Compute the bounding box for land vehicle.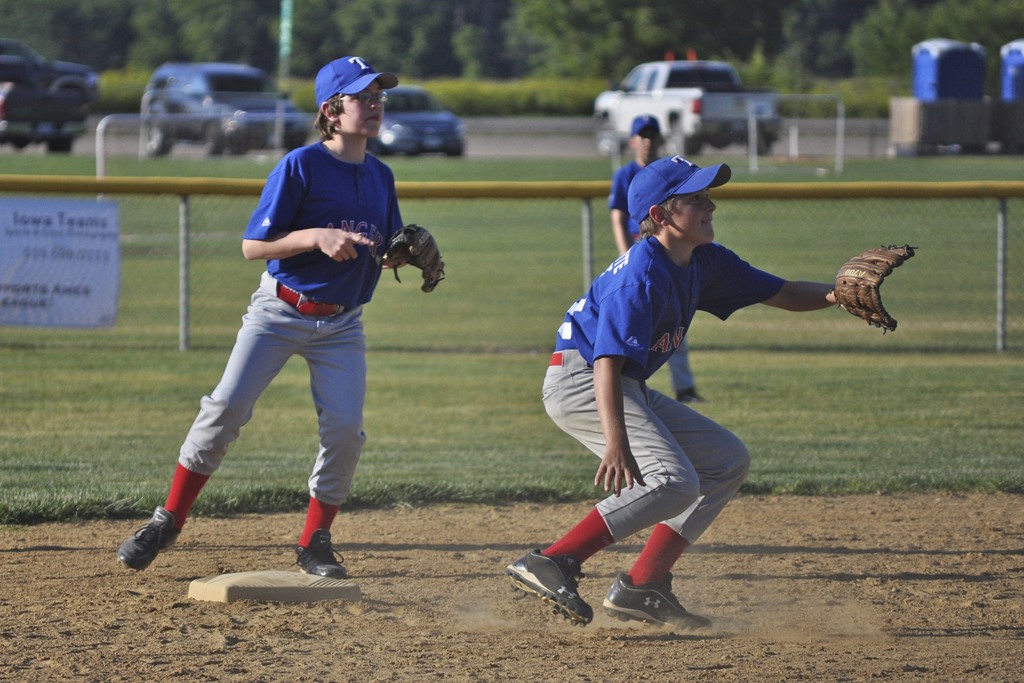
<region>595, 52, 780, 150</region>.
